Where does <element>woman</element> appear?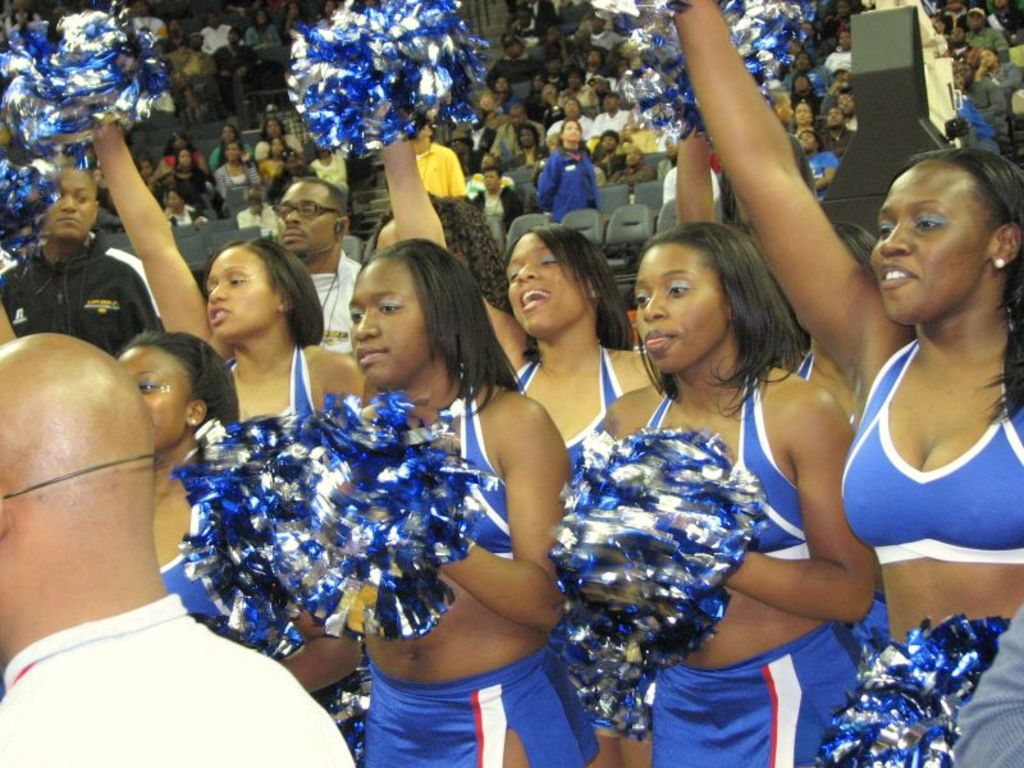
Appears at [111,328,372,767].
